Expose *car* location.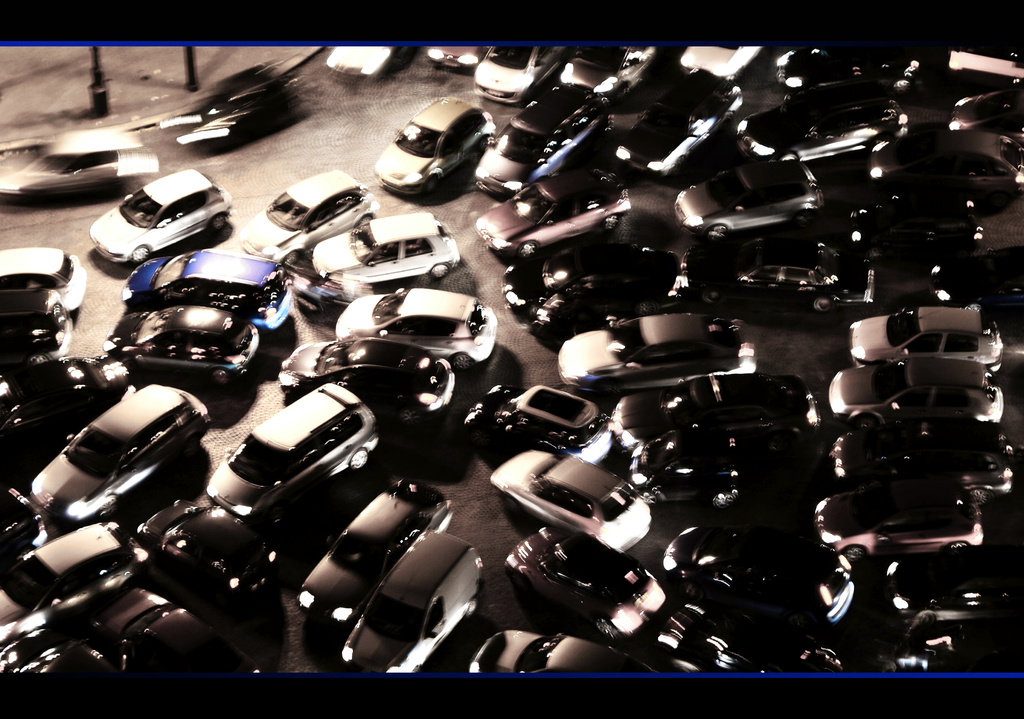
Exposed at (x1=237, y1=169, x2=371, y2=271).
